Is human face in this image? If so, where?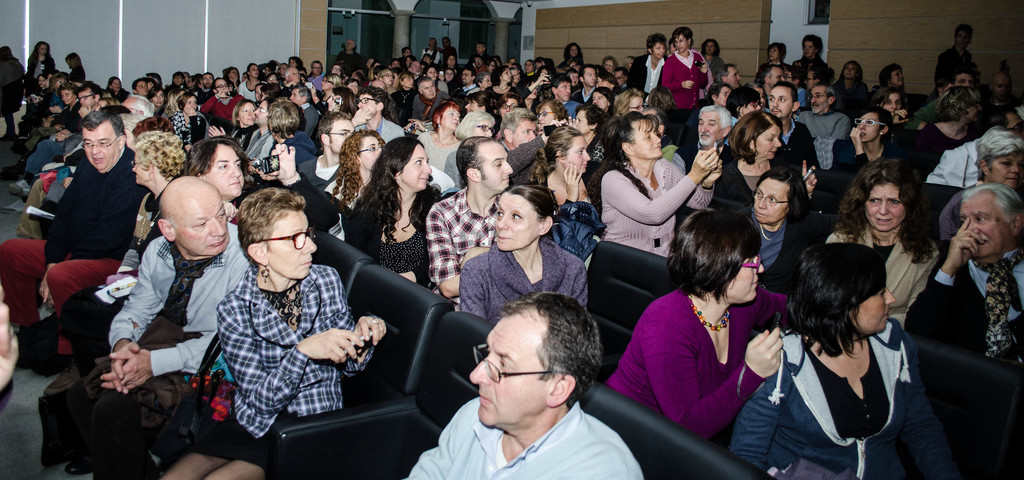
Yes, at box=[476, 42, 482, 51].
